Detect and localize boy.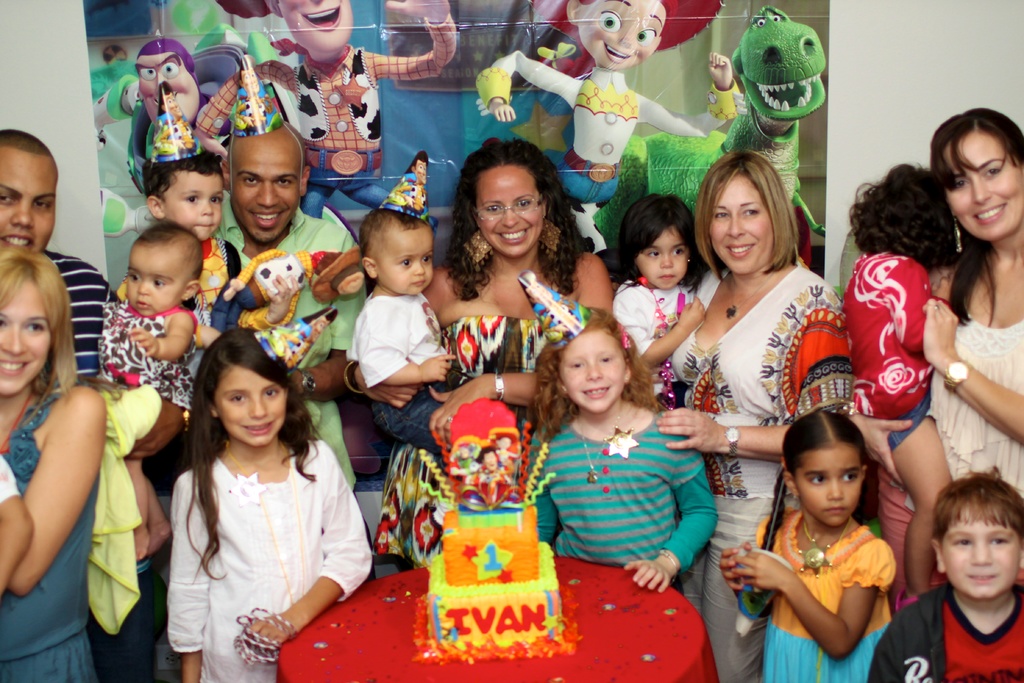
Localized at [x1=867, y1=477, x2=1023, y2=682].
